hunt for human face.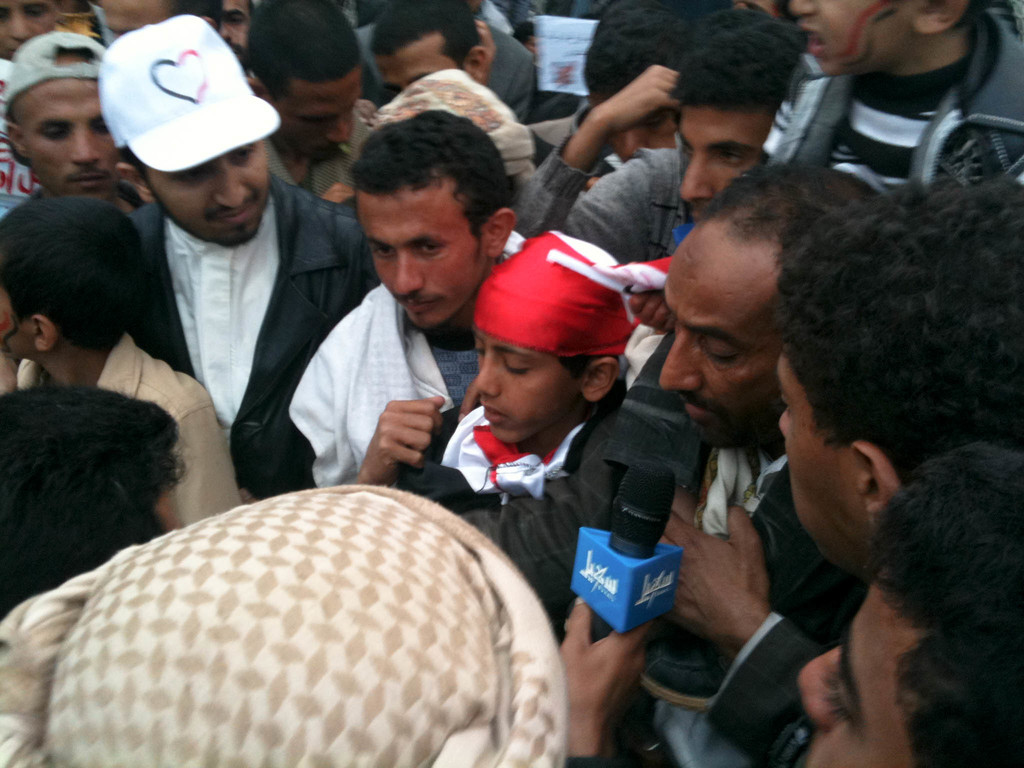
Hunted down at [772,349,882,590].
